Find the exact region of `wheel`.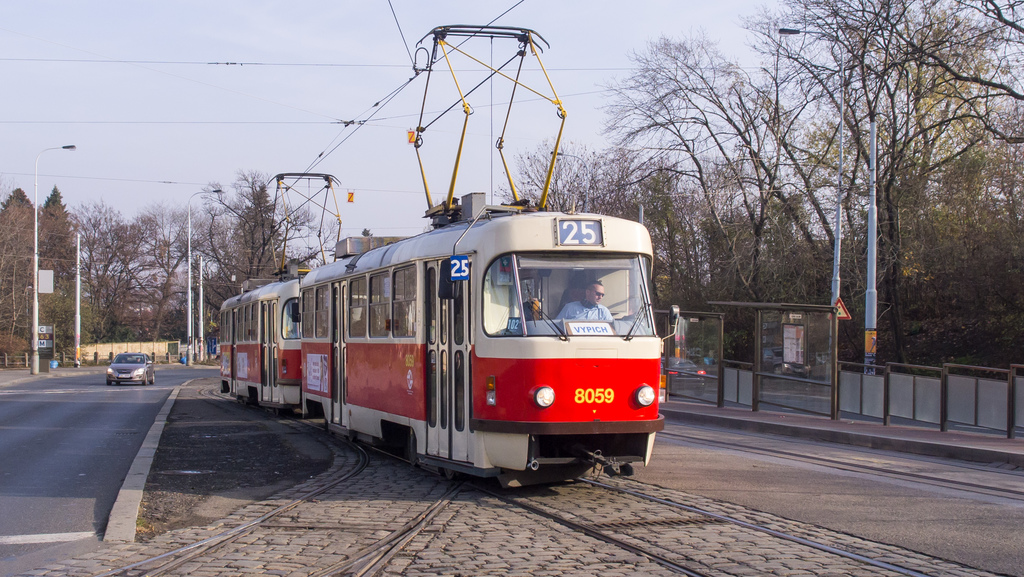
Exact region: pyautogui.locateOnScreen(106, 378, 111, 386).
